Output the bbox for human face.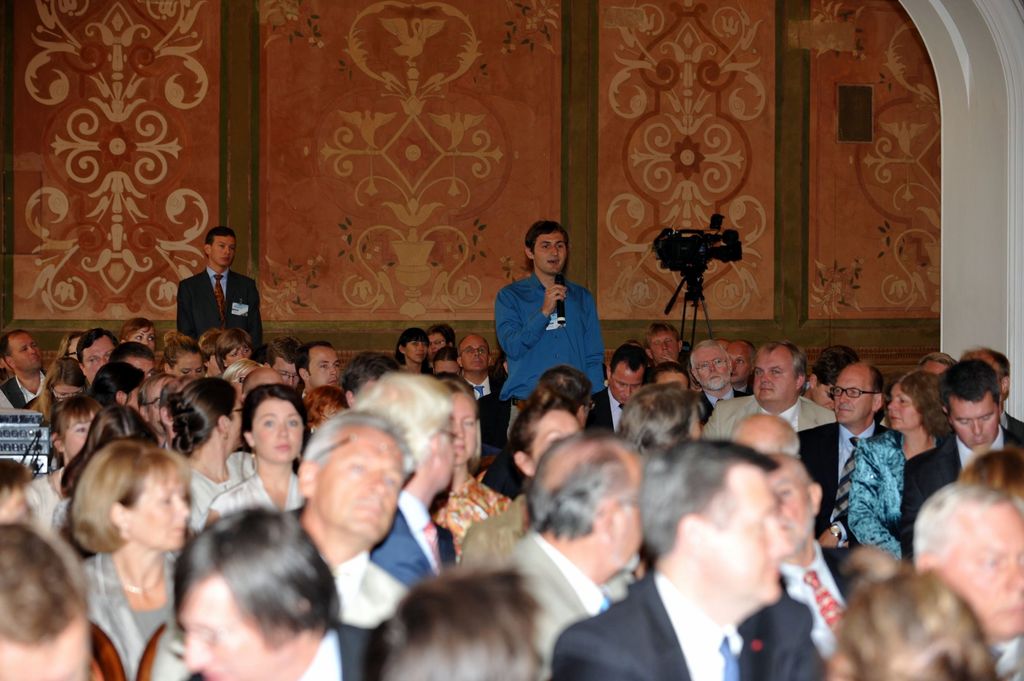
<region>833, 367, 876, 419</region>.
